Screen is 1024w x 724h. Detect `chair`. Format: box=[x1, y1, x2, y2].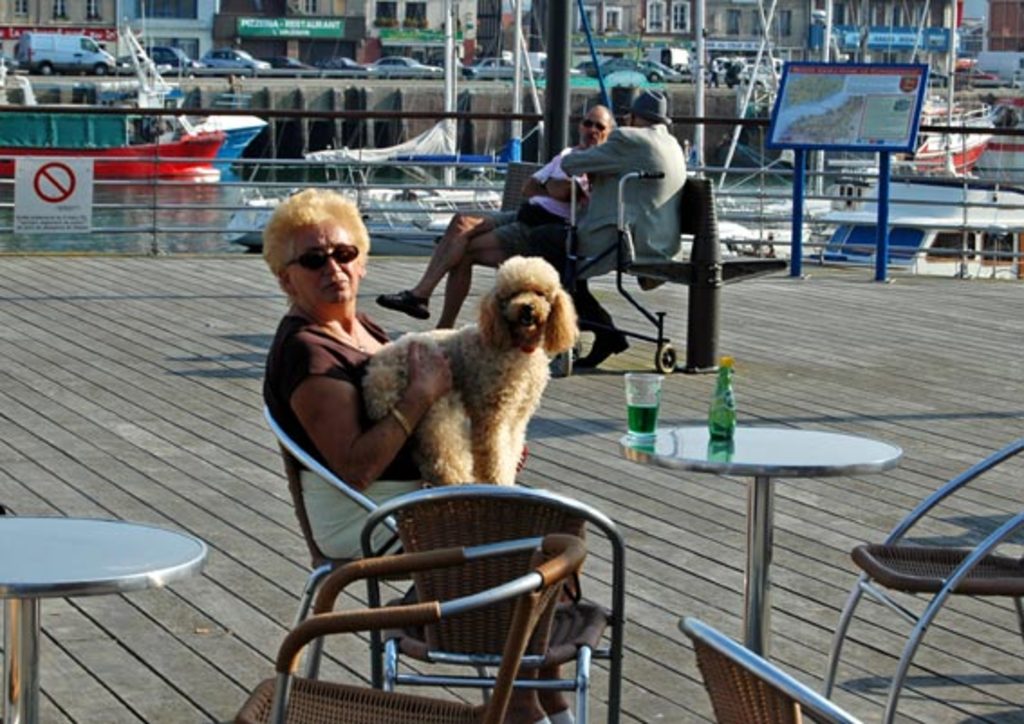
box=[679, 612, 867, 722].
